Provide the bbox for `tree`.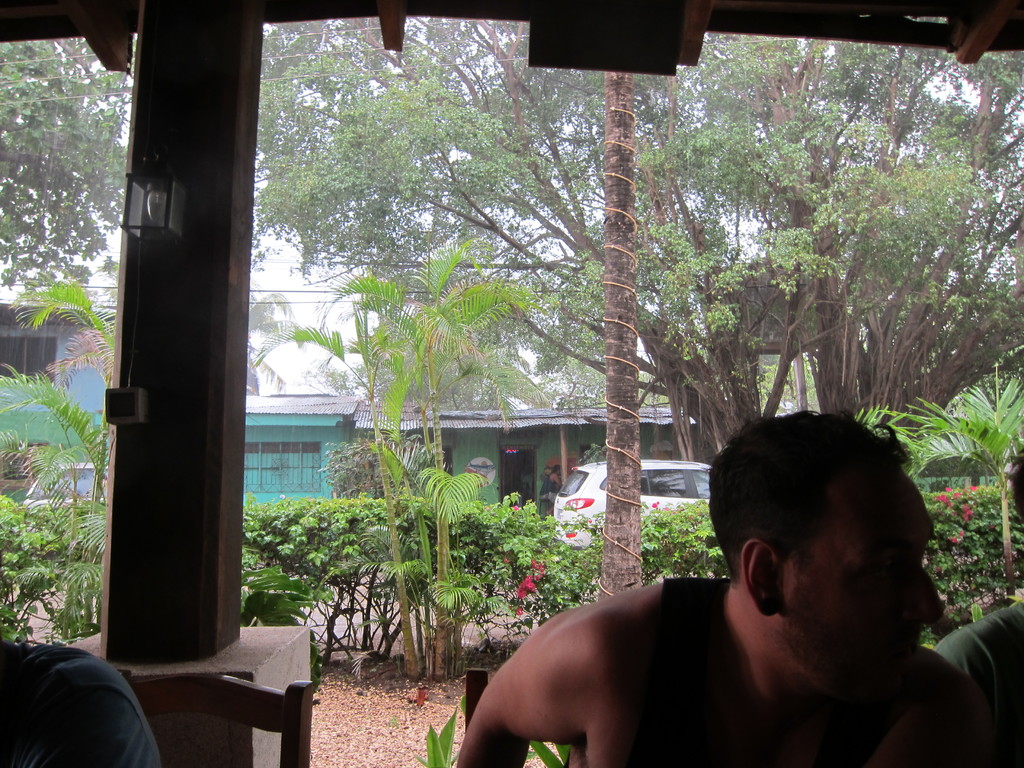
BBox(5, 24, 124, 310).
